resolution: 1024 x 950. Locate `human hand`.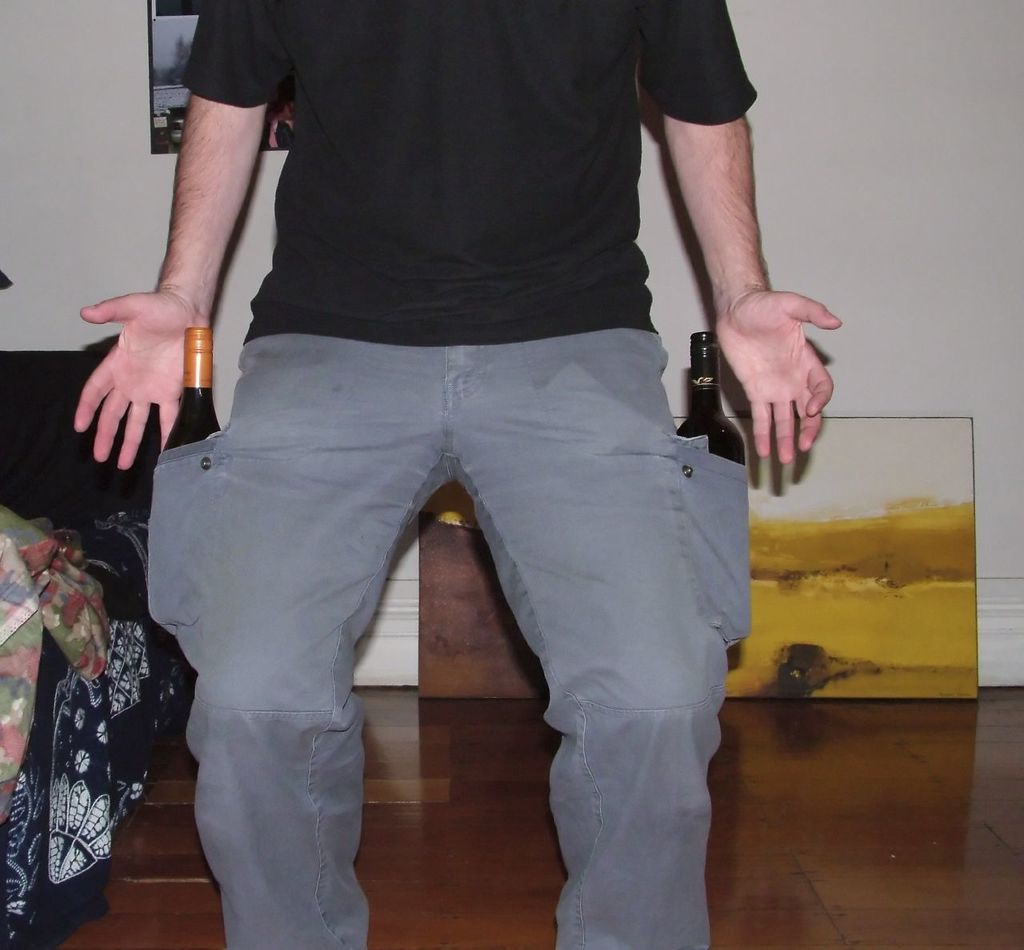
70:243:208:477.
